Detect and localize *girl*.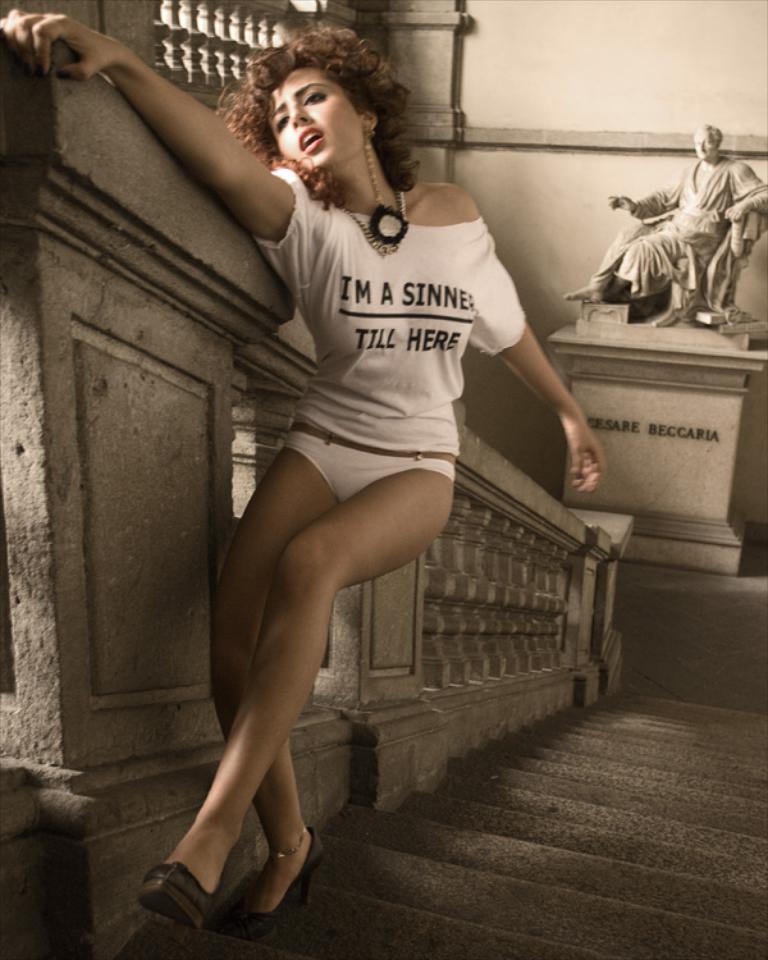
Localized at <bbox>3, 18, 600, 931</bbox>.
